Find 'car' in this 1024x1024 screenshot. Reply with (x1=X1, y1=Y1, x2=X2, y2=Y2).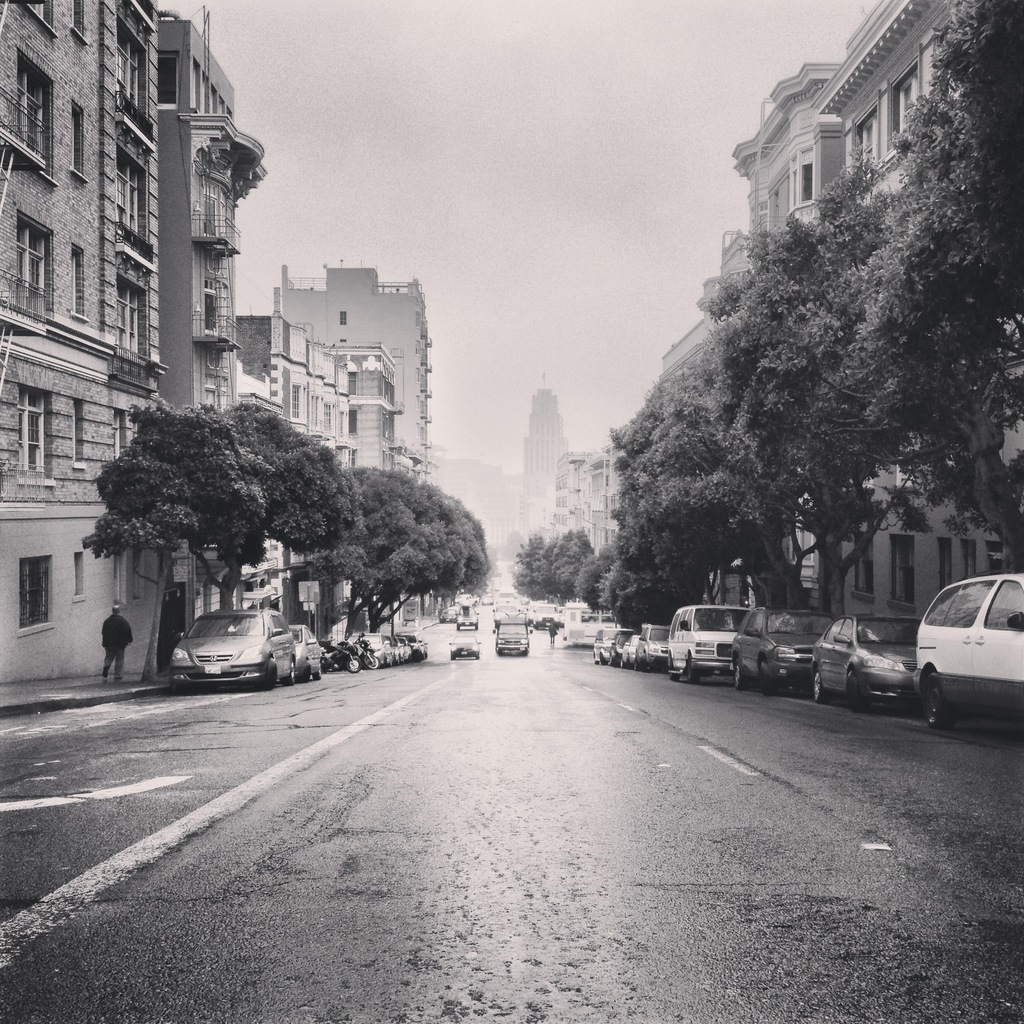
(x1=494, y1=585, x2=498, y2=590).
